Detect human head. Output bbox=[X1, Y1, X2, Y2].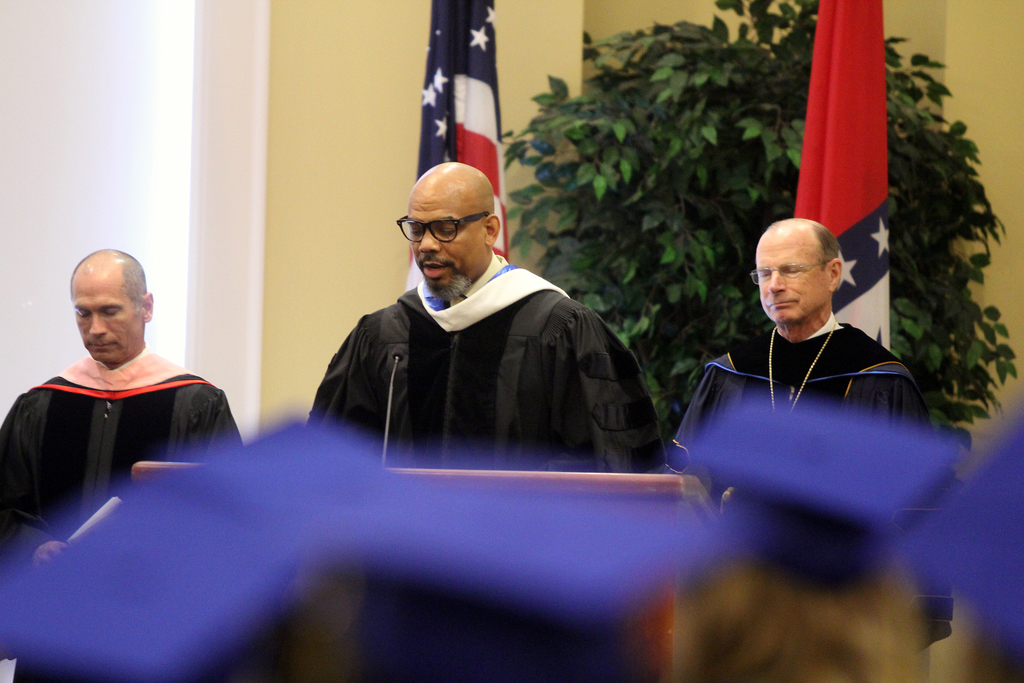
bbox=[695, 494, 910, 680].
